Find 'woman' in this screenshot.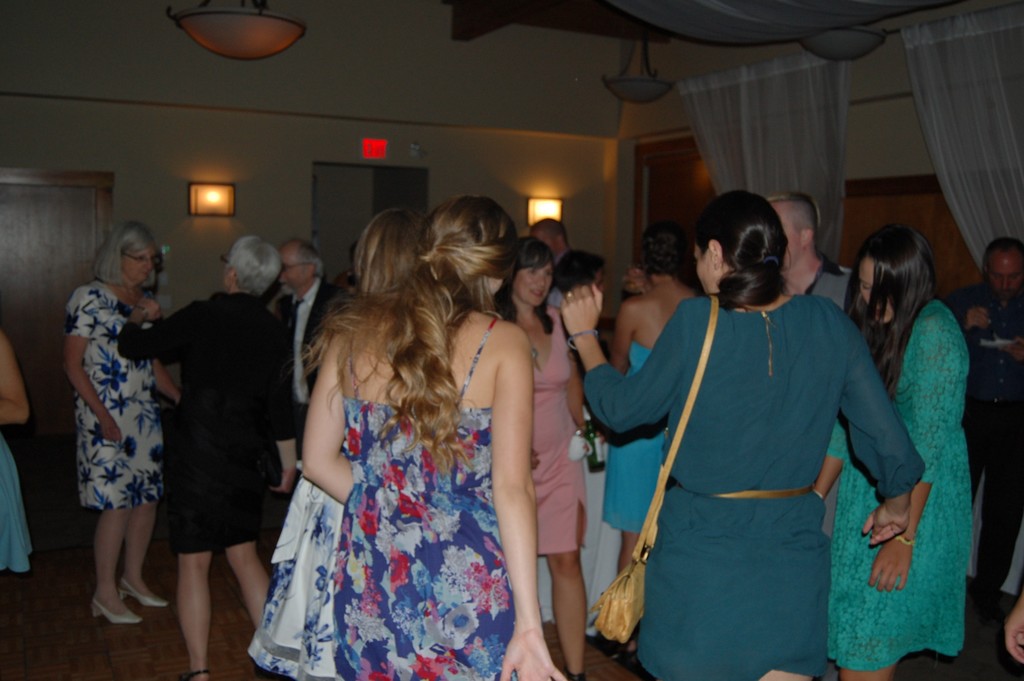
The bounding box for 'woman' is [486,241,597,680].
